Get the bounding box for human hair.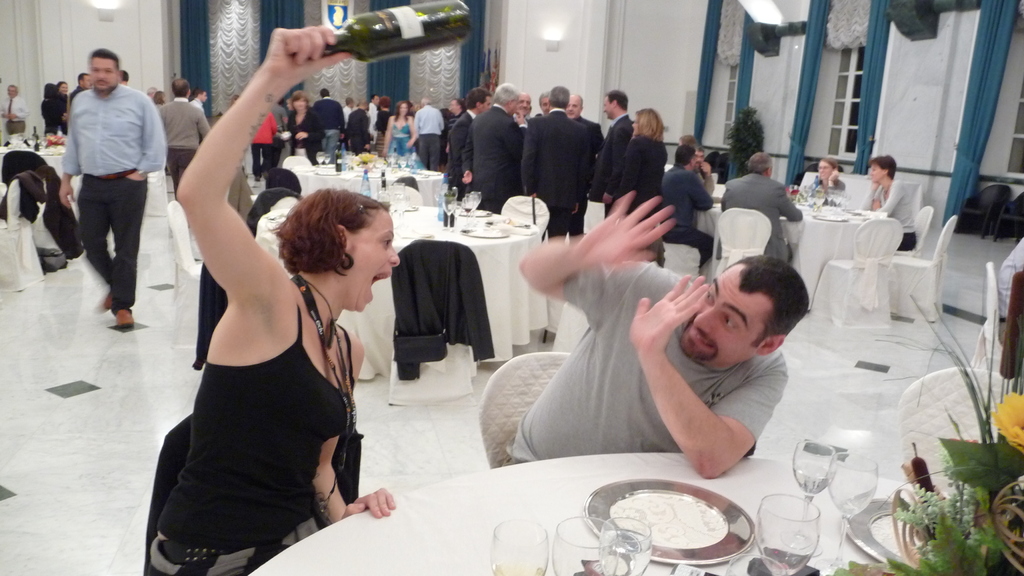
(x1=40, y1=83, x2=54, y2=97).
